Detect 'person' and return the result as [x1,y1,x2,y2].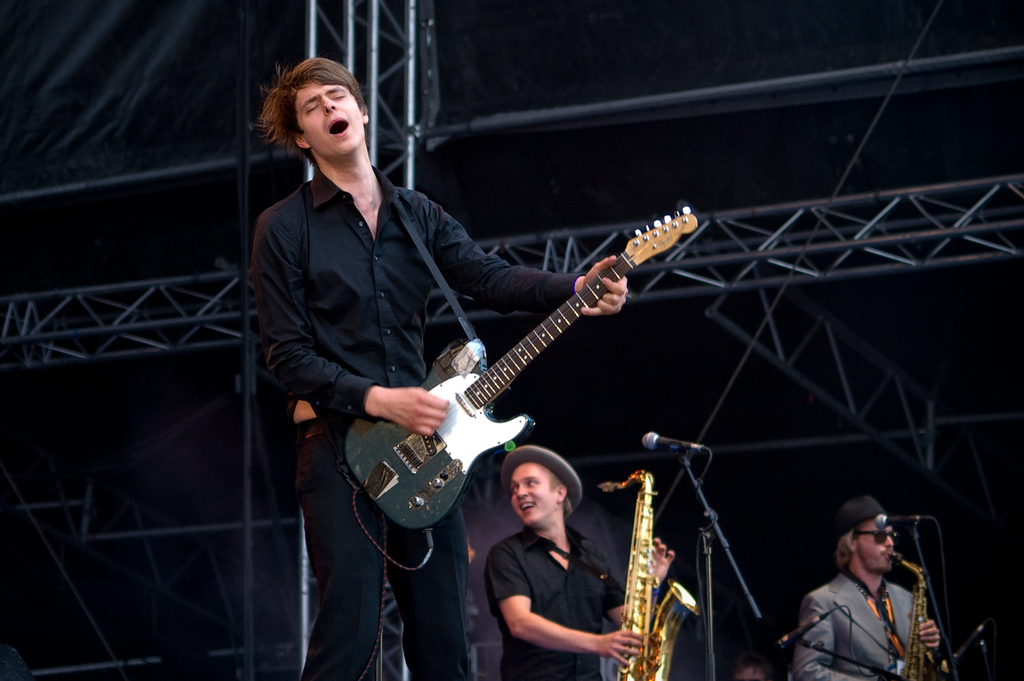
[799,494,948,680].
